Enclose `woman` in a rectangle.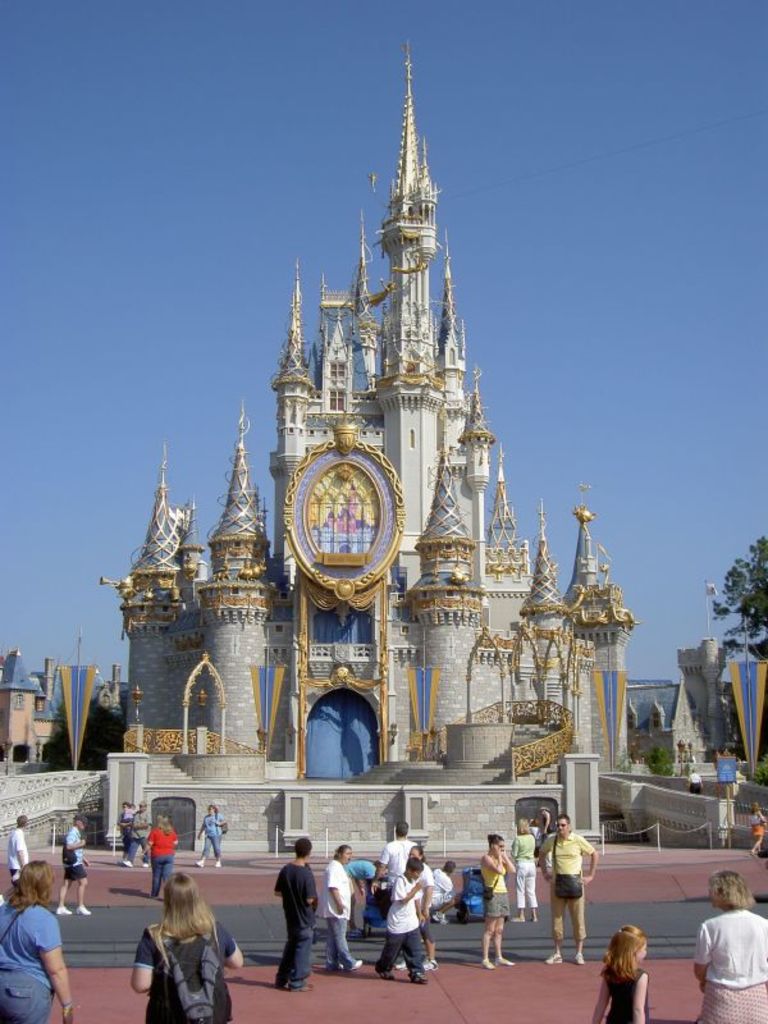
<region>0, 858, 77, 1023</region>.
